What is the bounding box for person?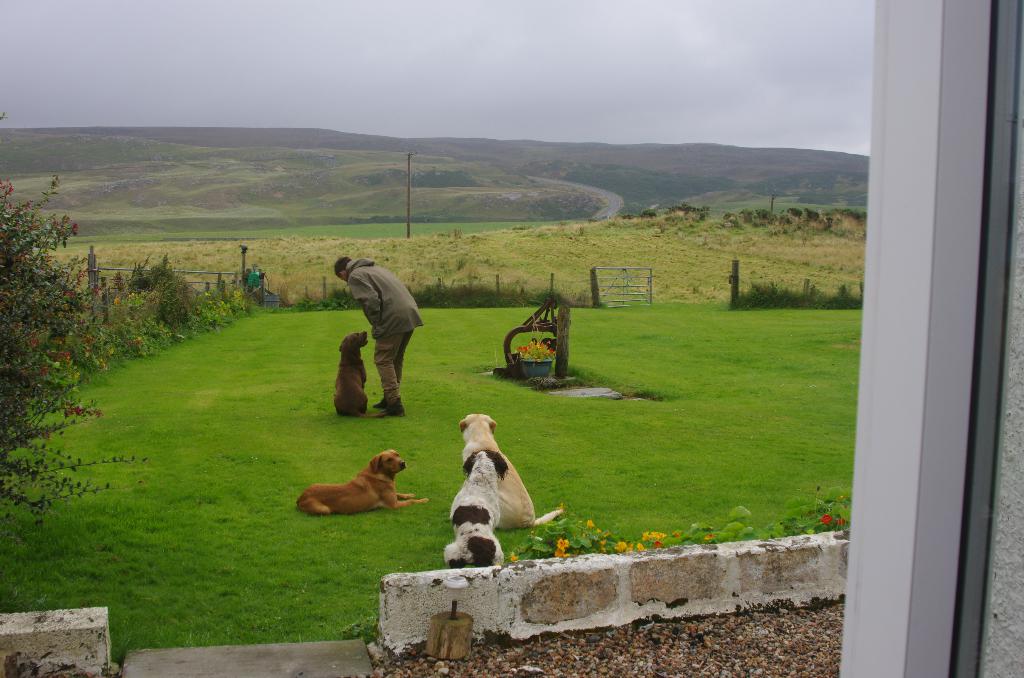
330/245/419/429.
